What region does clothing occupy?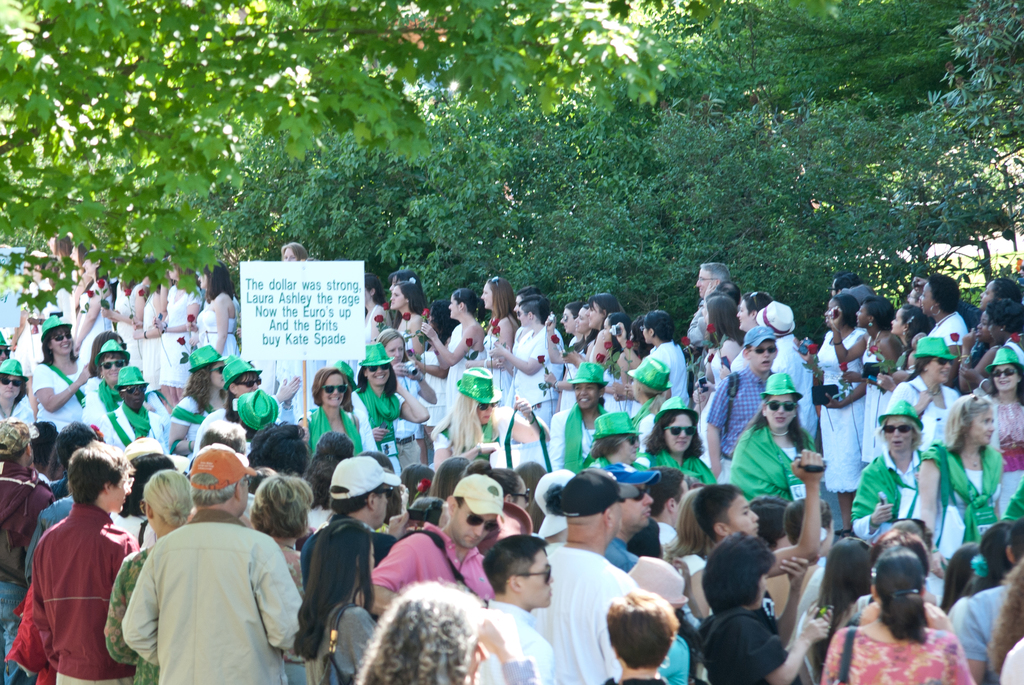
locate(120, 505, 300, 684).
